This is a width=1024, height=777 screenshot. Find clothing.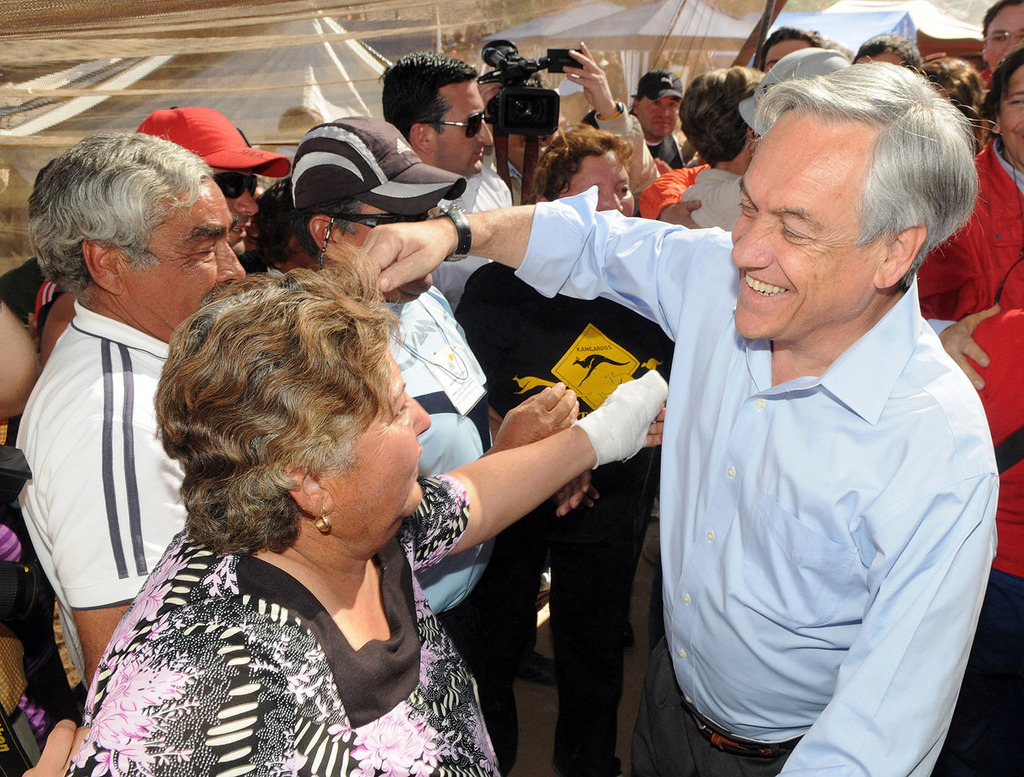
Bounding box: x1=59 y1=444 x2=527 y2=764.
